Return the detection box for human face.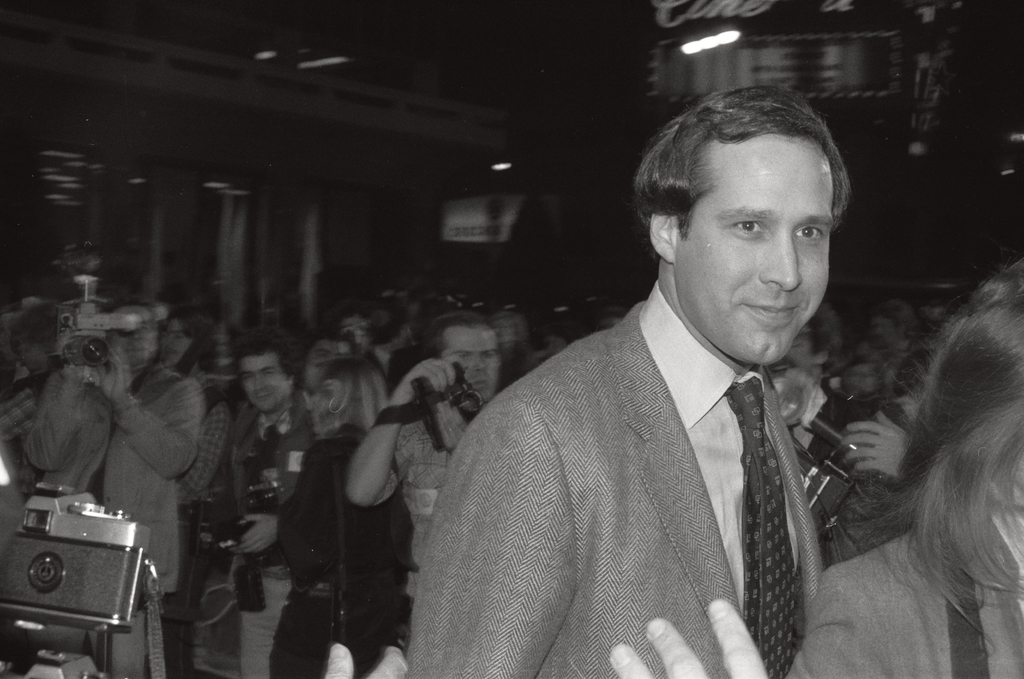
(x1=675, y1=133, x2=831, y2=362).
